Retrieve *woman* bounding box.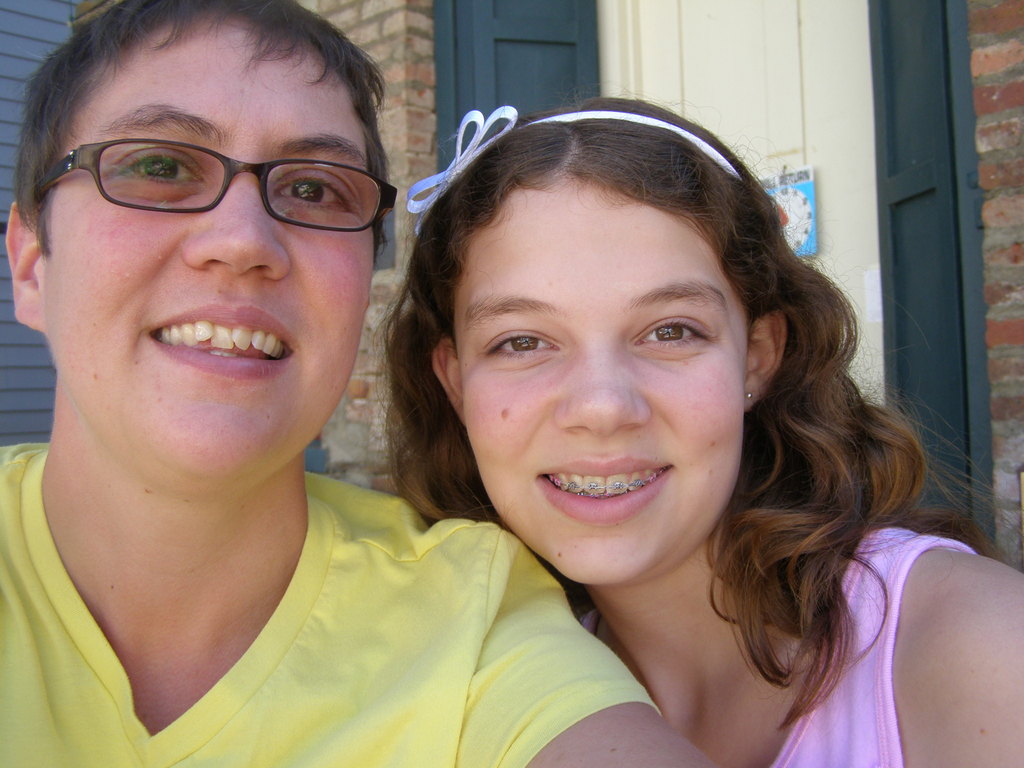
Bounding box: <box>0,0,715,767</box>.
